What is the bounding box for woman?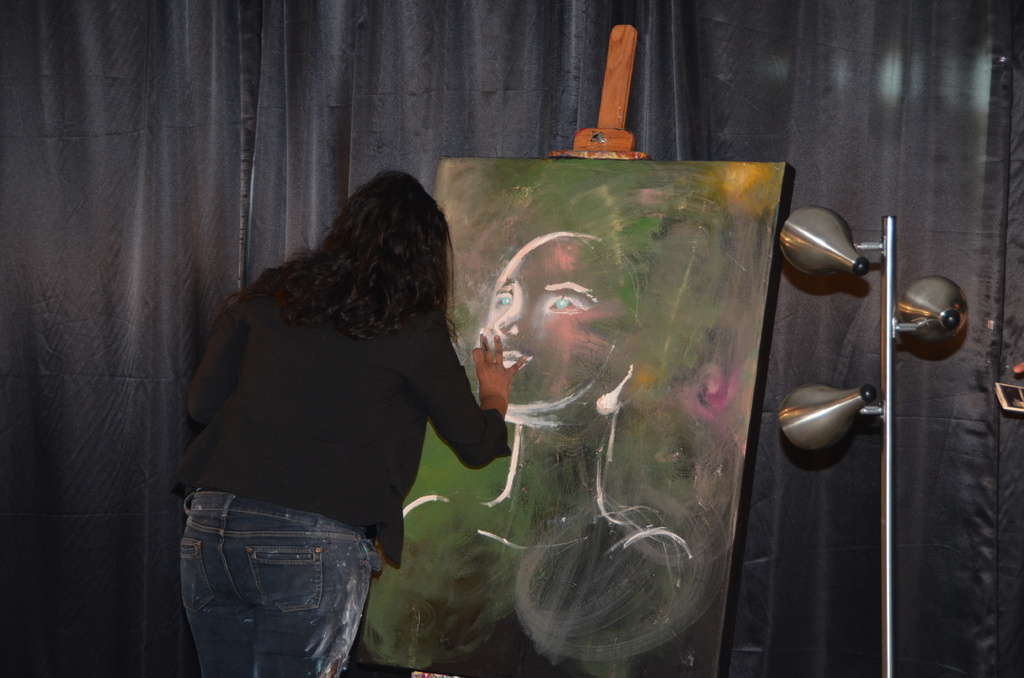
(150, 166, 499, 677).
